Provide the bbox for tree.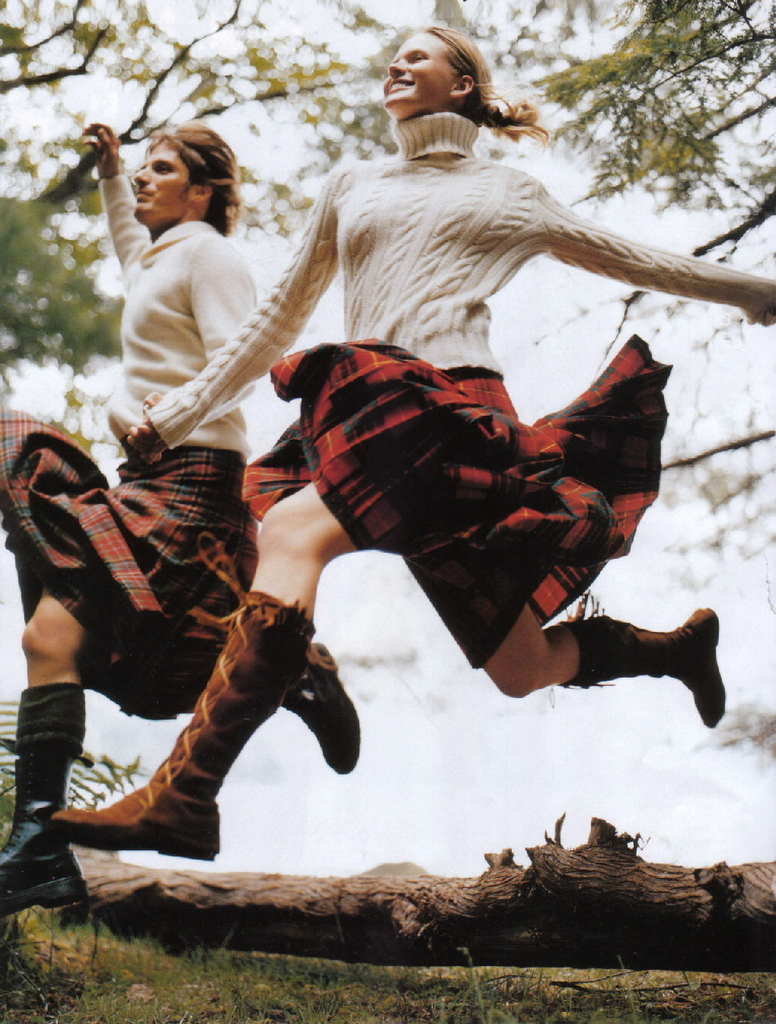
[0,0,381,400].
